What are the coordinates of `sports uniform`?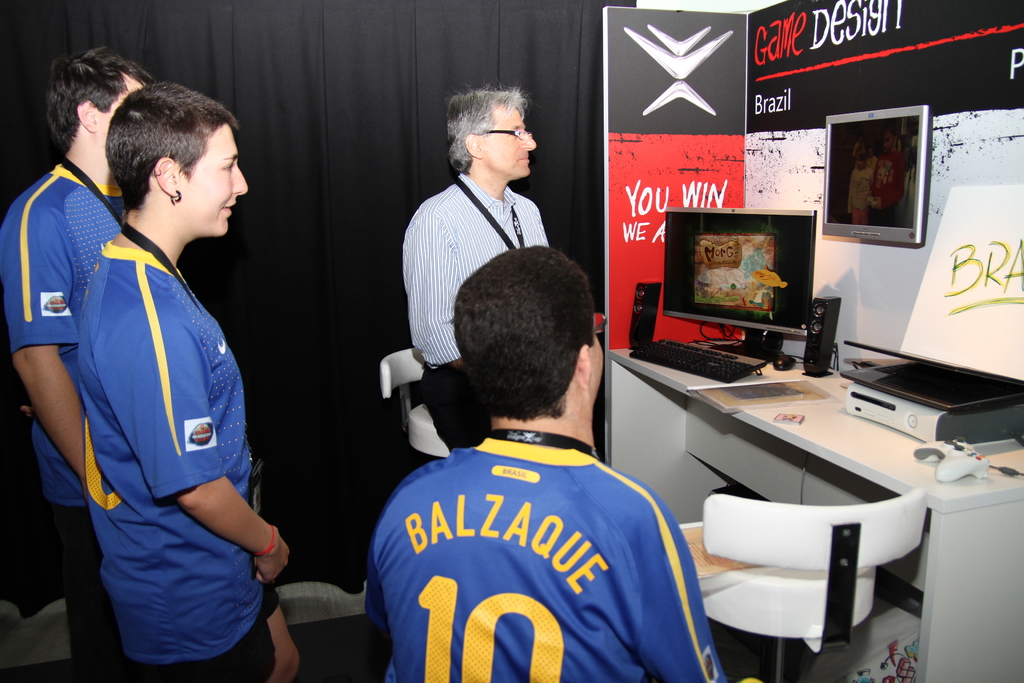
crop(0, 153, 135, 670).
